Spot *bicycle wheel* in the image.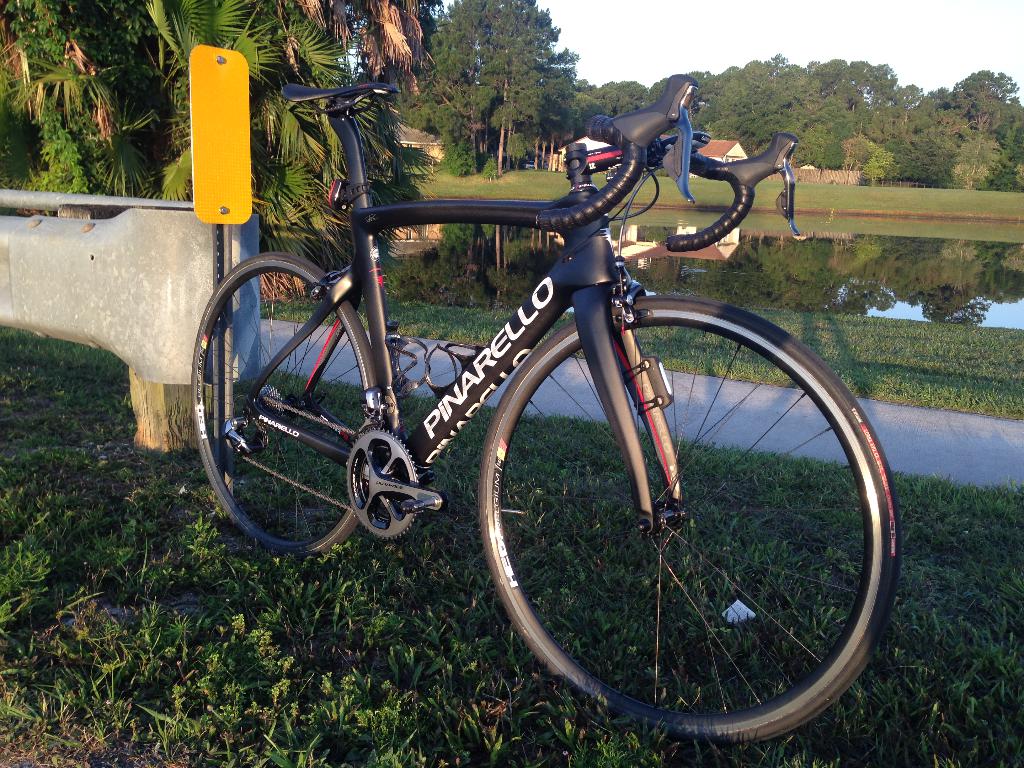
*bicycle wheel* found at {"x1": 190, "y1": 248, "x2": 391, "y2": 566}.
